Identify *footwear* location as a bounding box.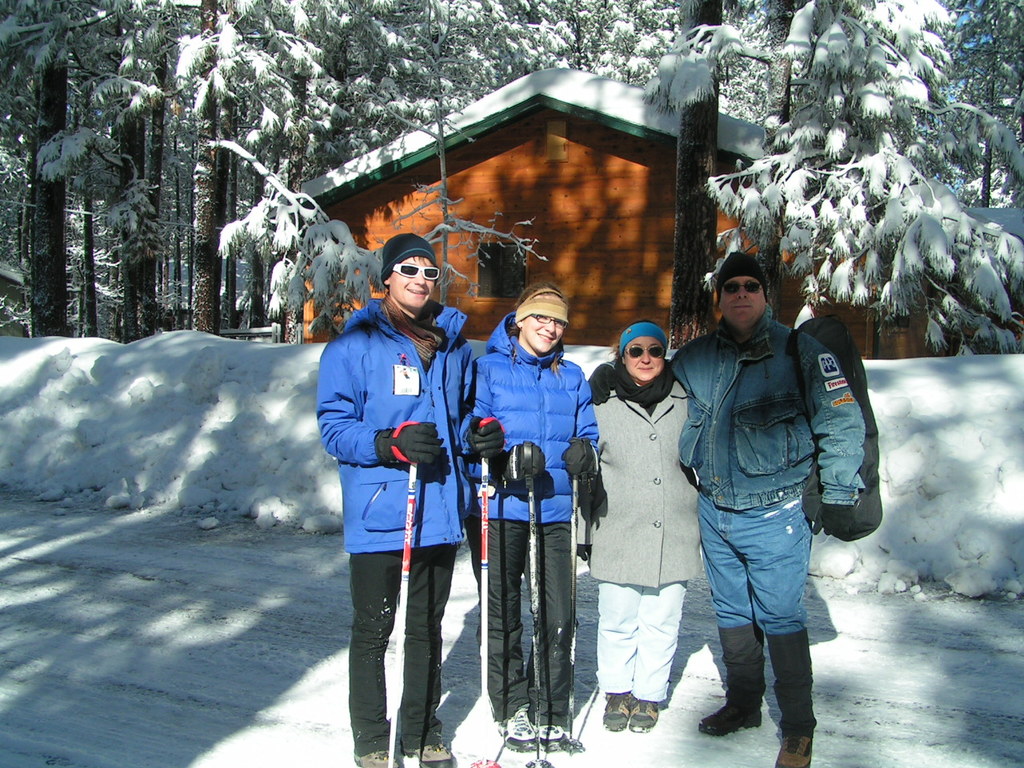
l=598, t=687, r=633, b=738.
